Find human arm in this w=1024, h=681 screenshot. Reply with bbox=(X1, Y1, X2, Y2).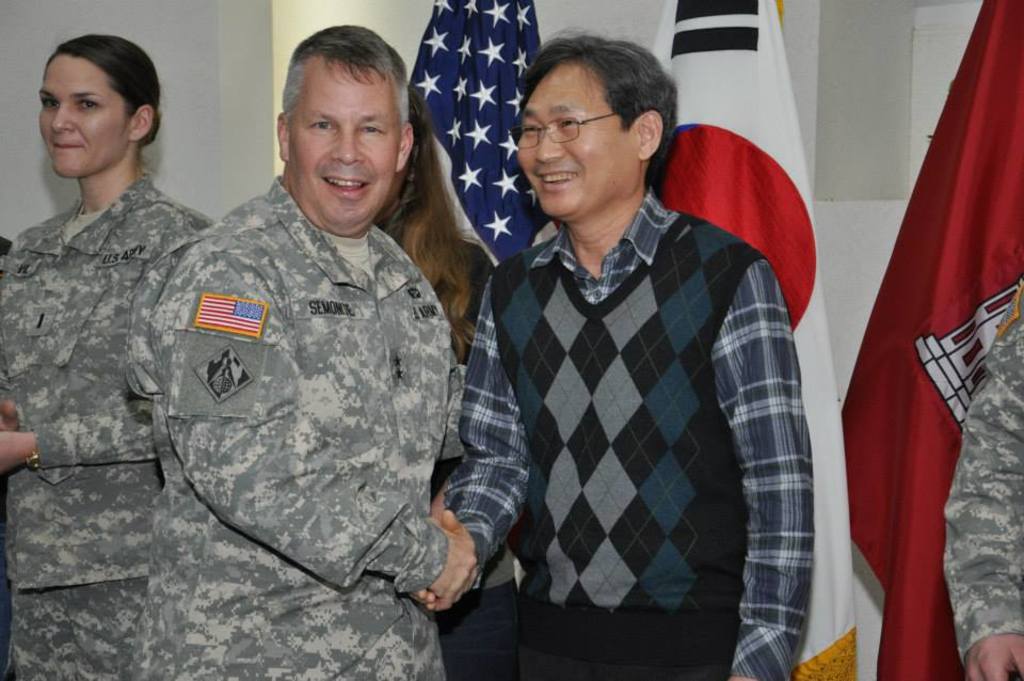
bbox=(0, 391, 28, 431).
